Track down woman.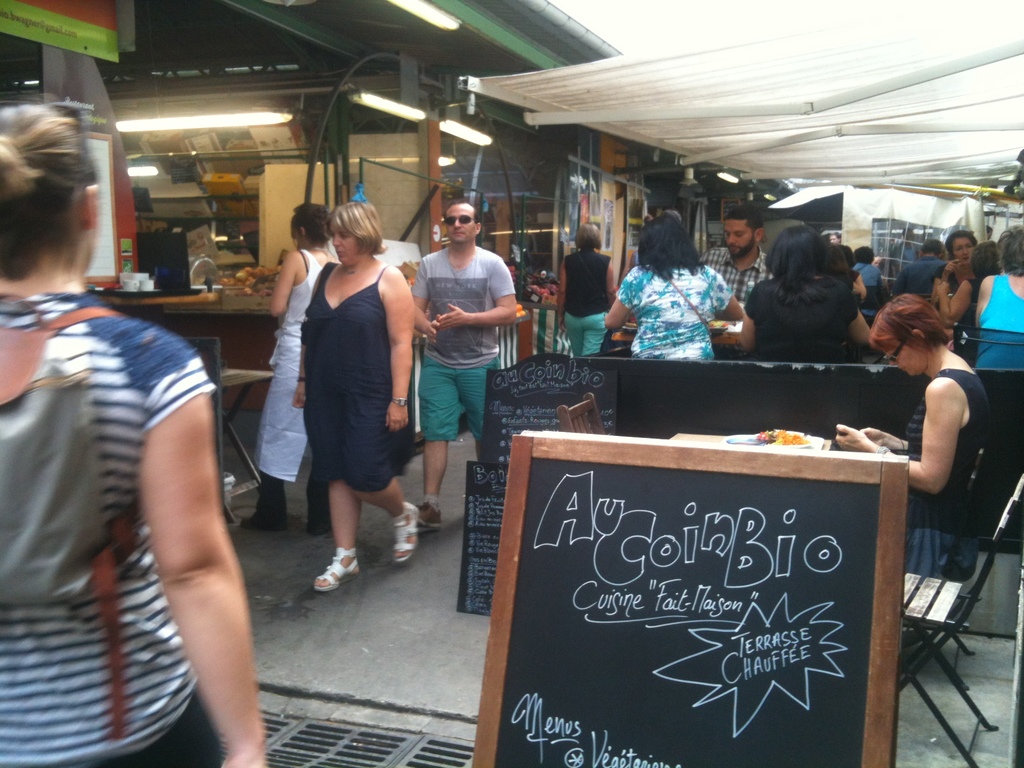
Tracked to 969/226/1023/371.
